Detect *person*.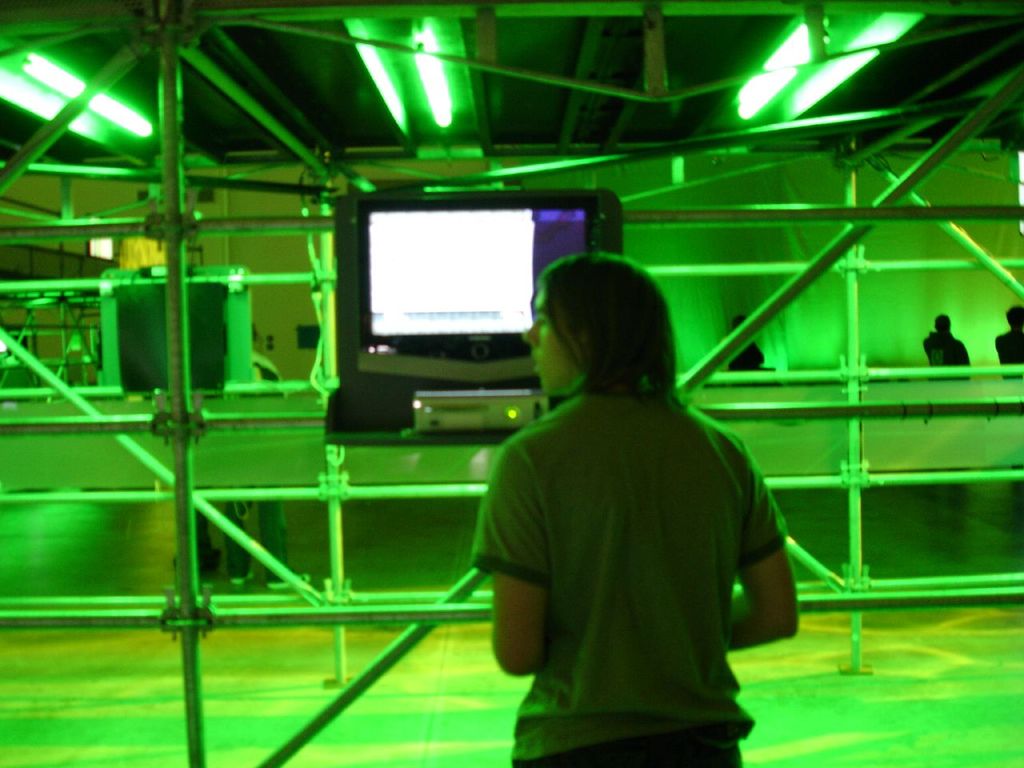
Detected at box=[995, 302, 1023, 377].
